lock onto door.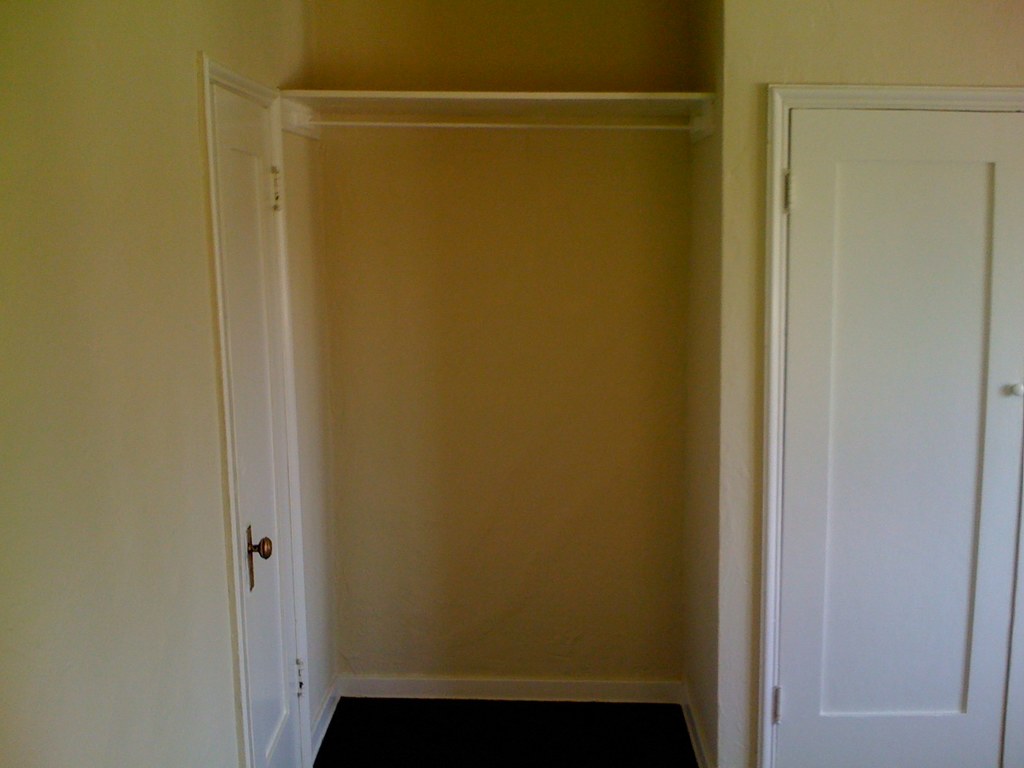
Locked: left=210, top=83, right=308, bottom=767.
